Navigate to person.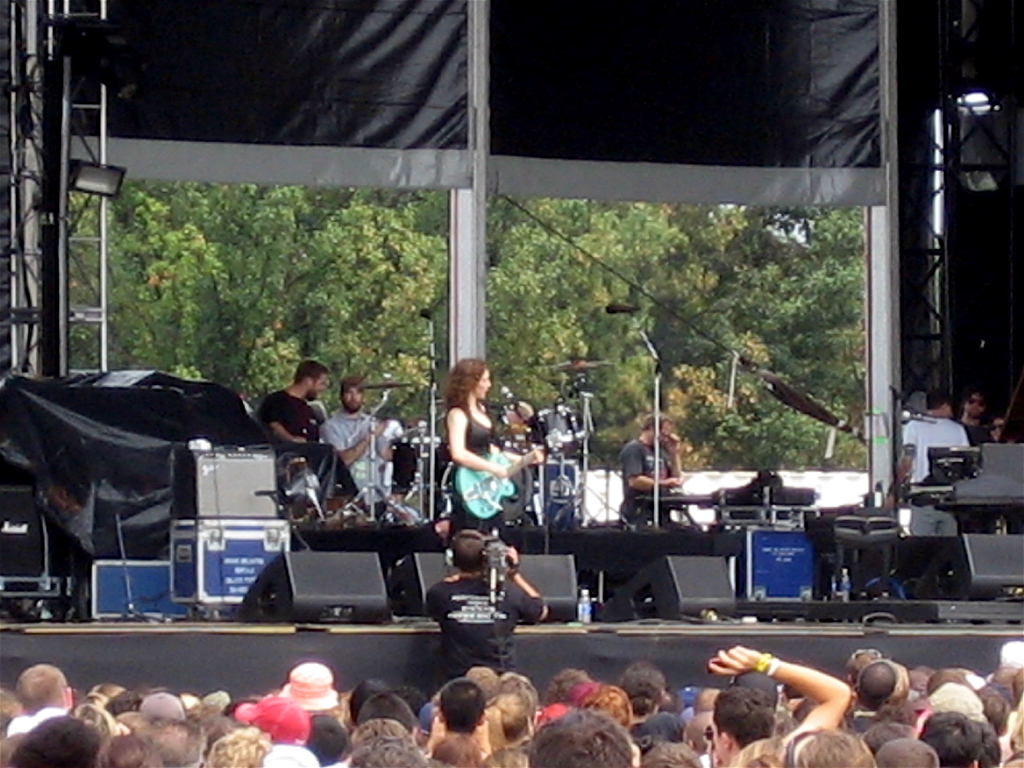
Navigation target: bbox=(957, 389, 996, 442).
